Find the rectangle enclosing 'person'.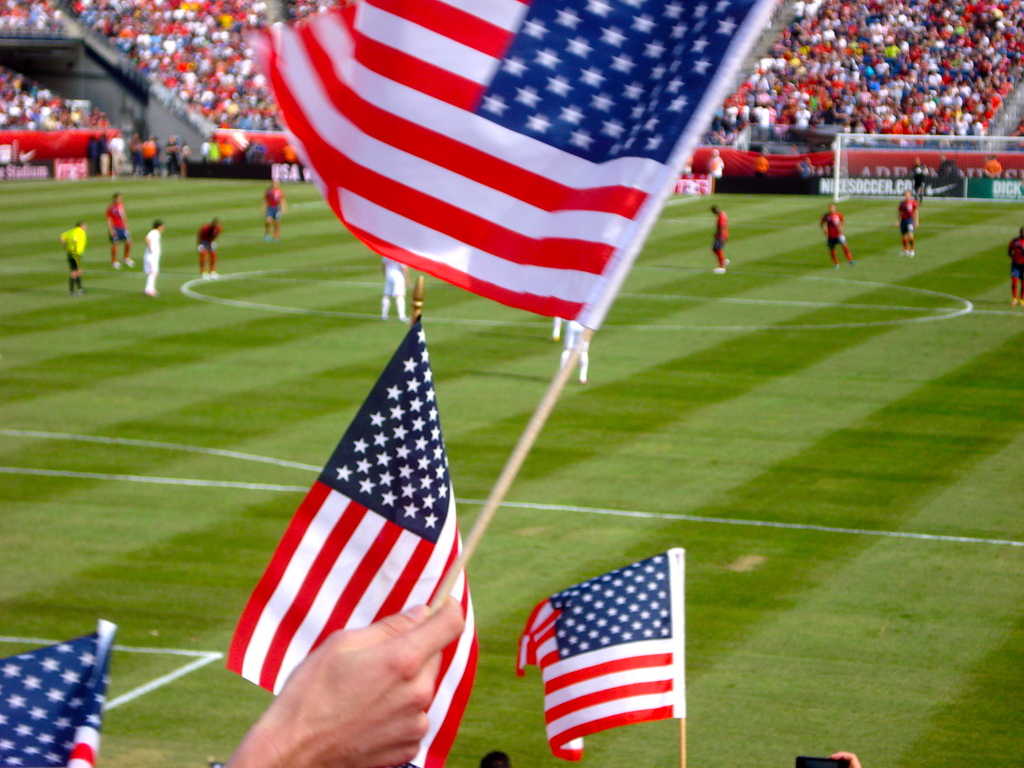
106,191,143,271.
